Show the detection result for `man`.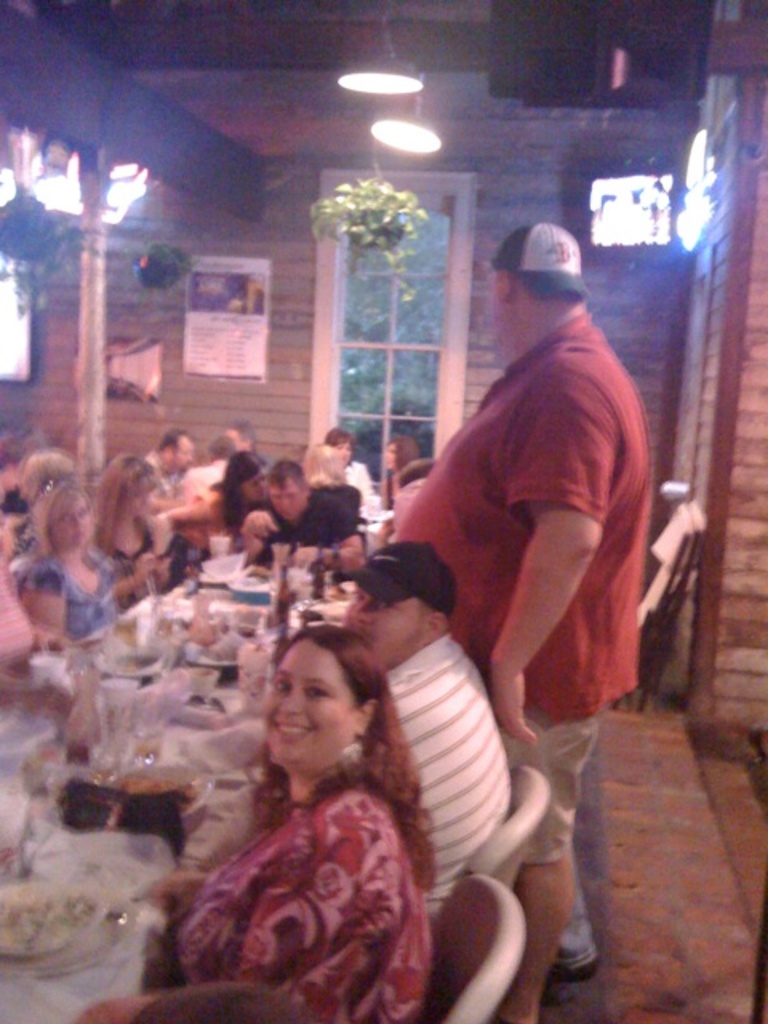
149 426 197 482.
